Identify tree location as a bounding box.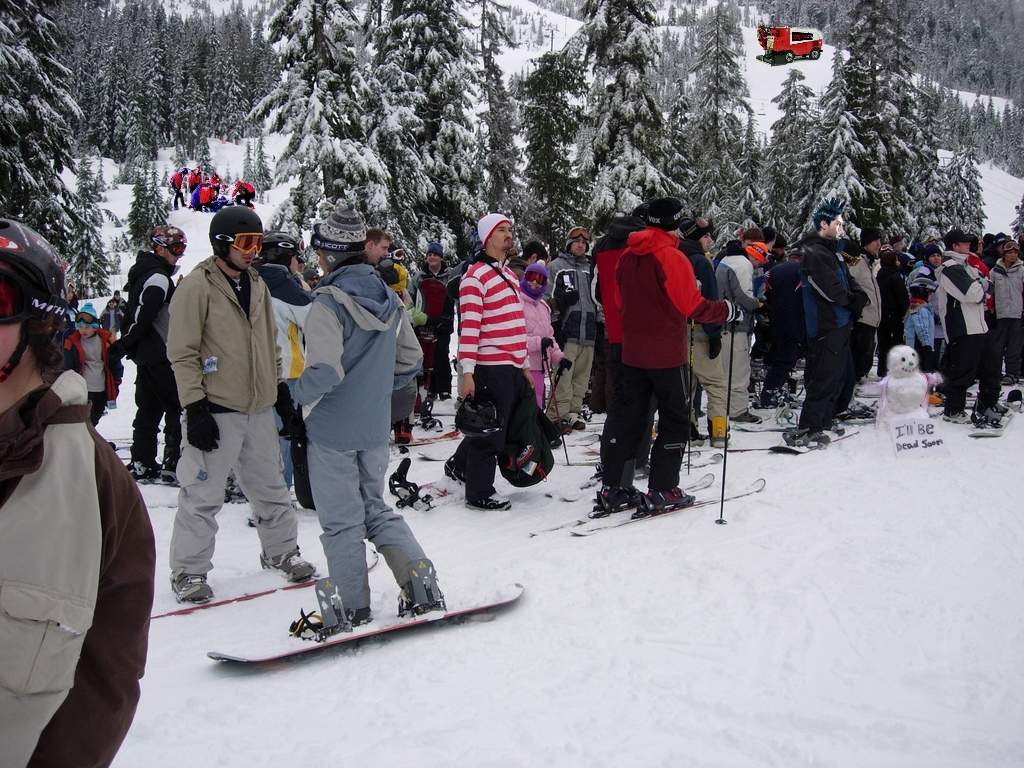
(823, 101, 860, 227).
